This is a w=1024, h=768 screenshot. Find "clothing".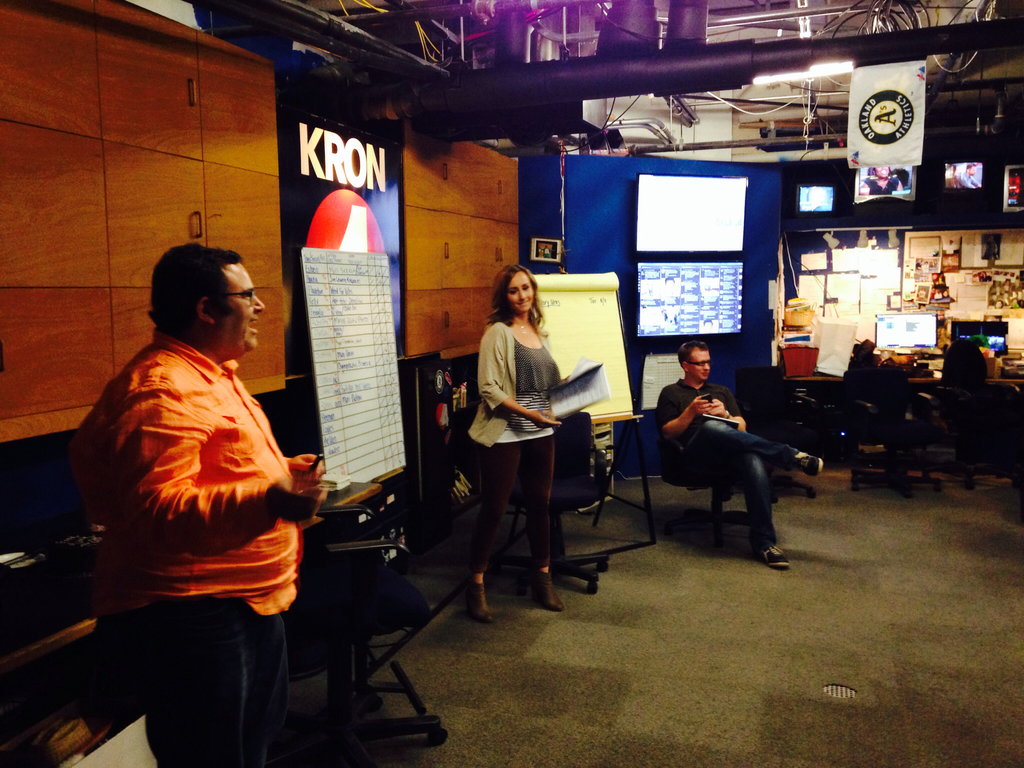
Bounding box: detection(93, 333, 314, 758).
